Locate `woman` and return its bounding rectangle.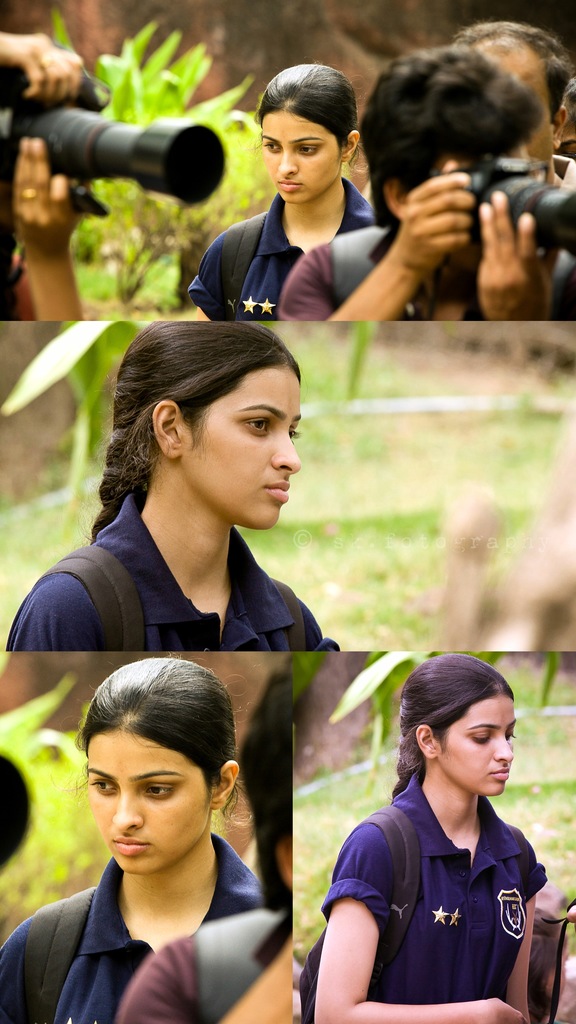
<region>308, 655, 565, 1023</region>.
